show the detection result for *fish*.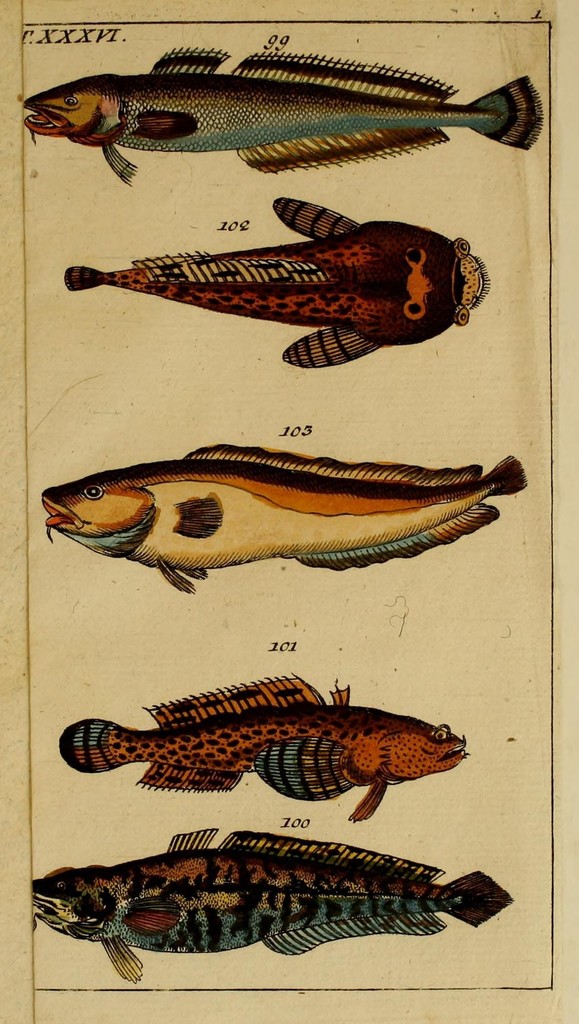
0:47:533:189.
